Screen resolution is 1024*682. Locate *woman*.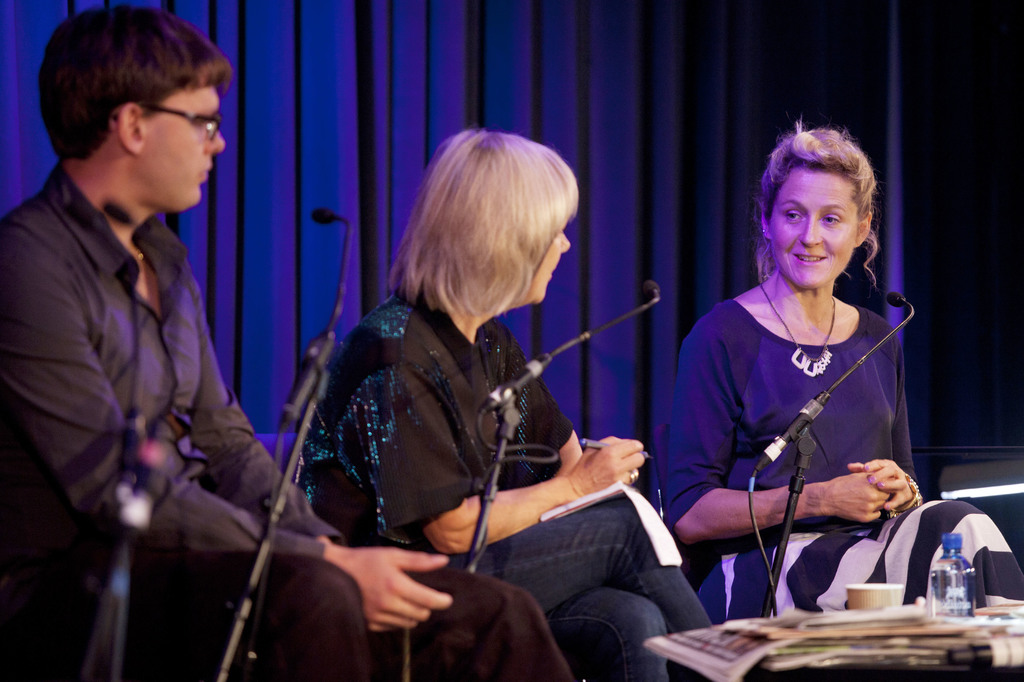
rect(297, 127, 627, 647).
